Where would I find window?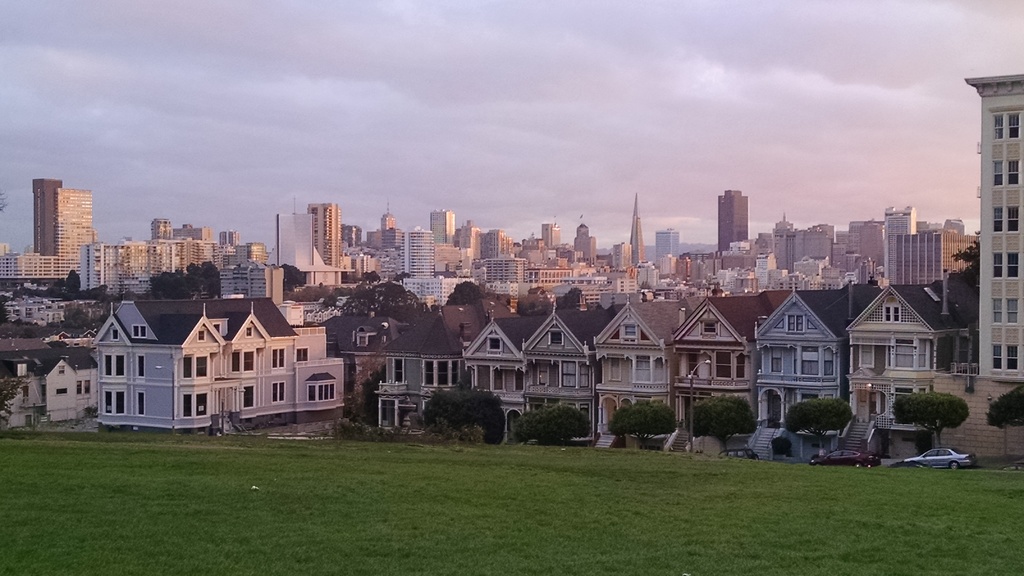
At [186, 353, 209, 378].
